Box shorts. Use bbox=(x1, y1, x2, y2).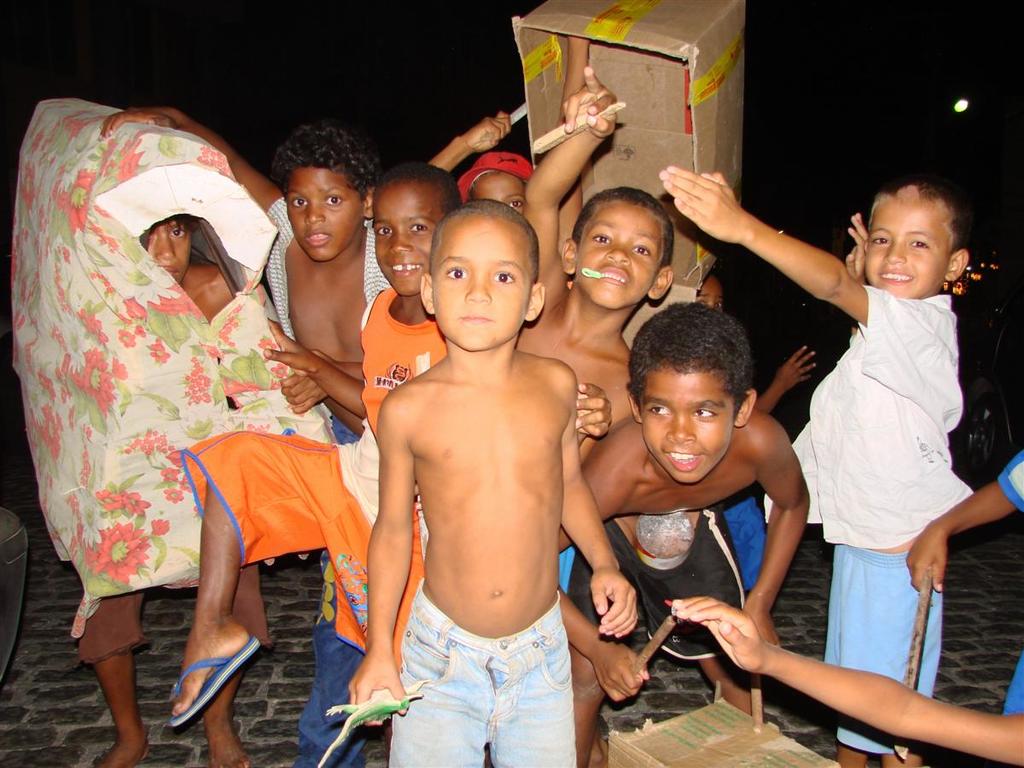
bbox=(558, 547, 574, 595).
